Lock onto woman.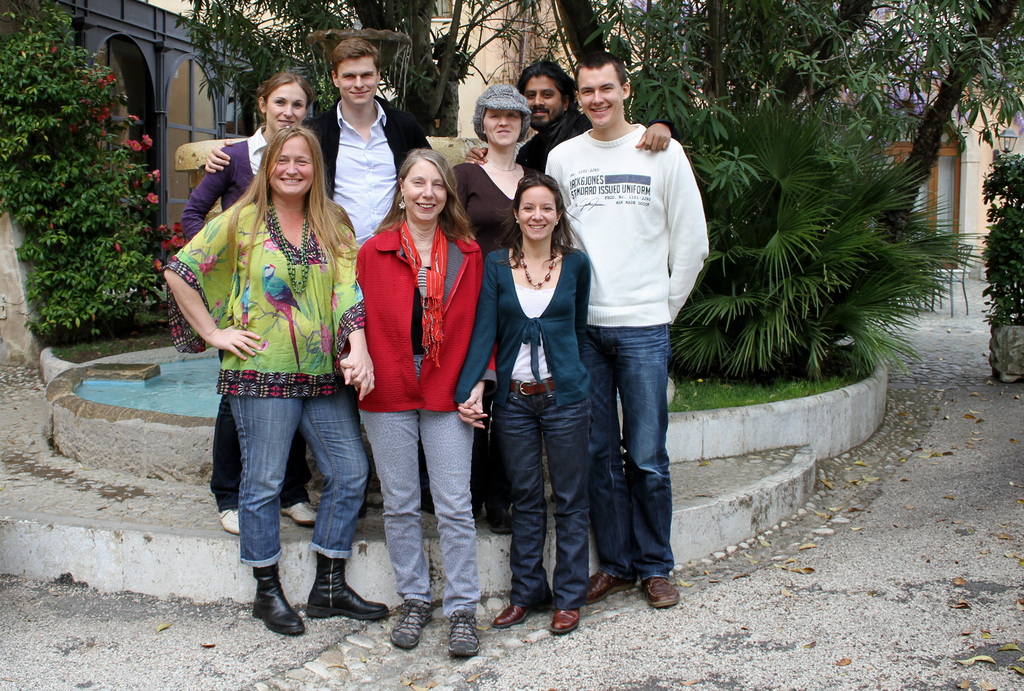
Locked: Rect(163, 125, 390, 636).
